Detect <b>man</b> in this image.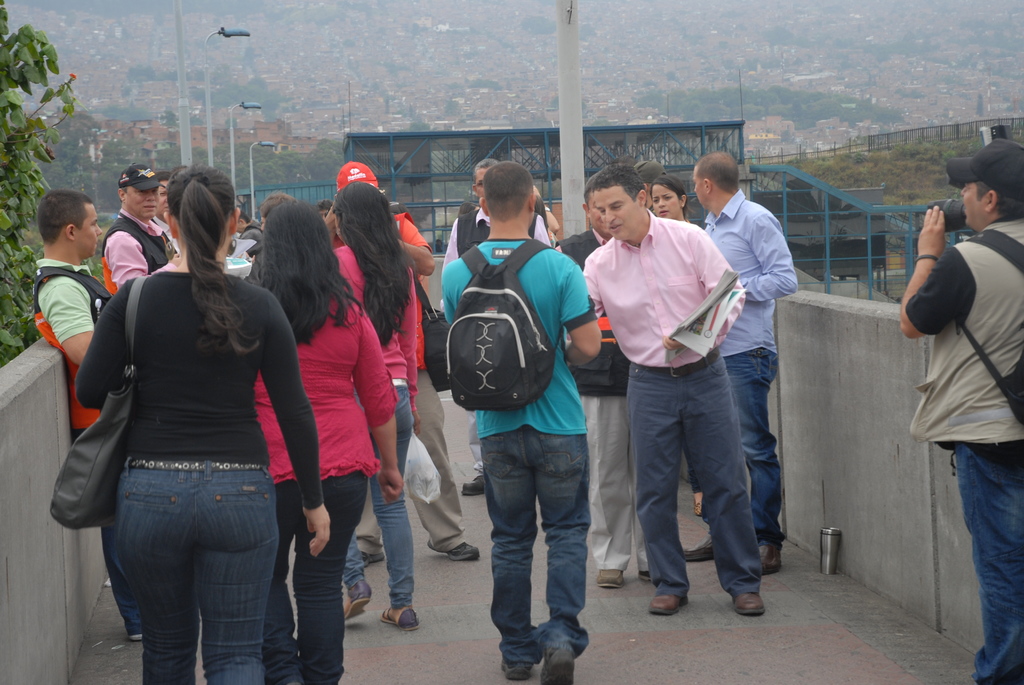
Detection: left=683, top=150, right=800, bottom=575.
